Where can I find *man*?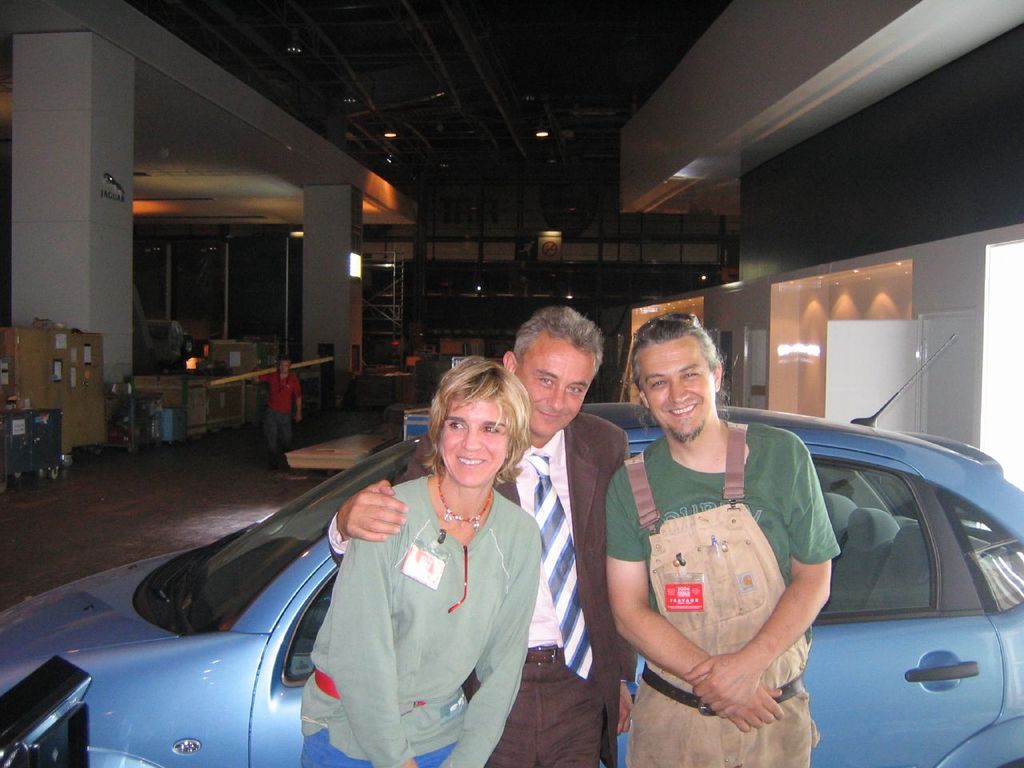
You can find it at detection(592, 313, 846, 767).
